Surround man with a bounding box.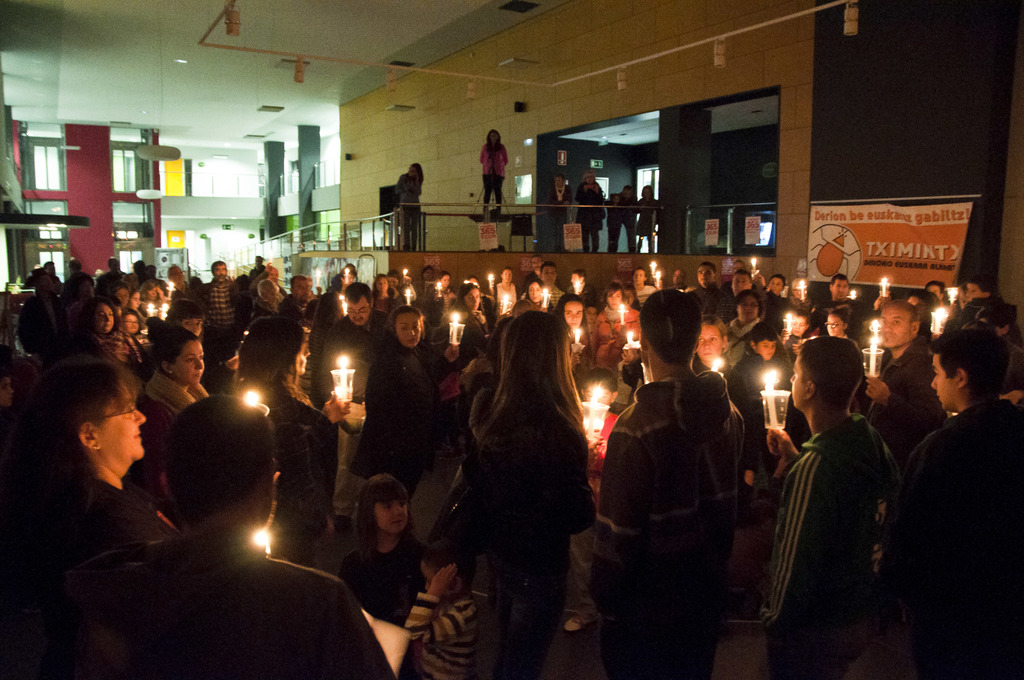
bbox(60, 262, 93, 303).
